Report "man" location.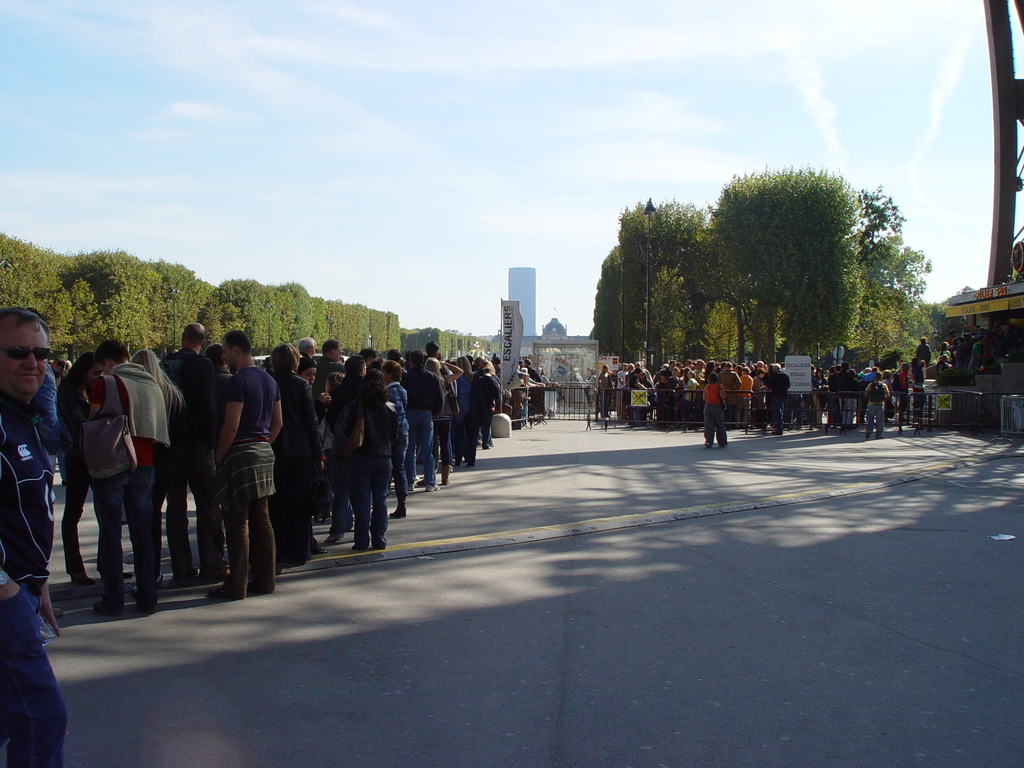
Report: rect(314, 339, 346, 406).
